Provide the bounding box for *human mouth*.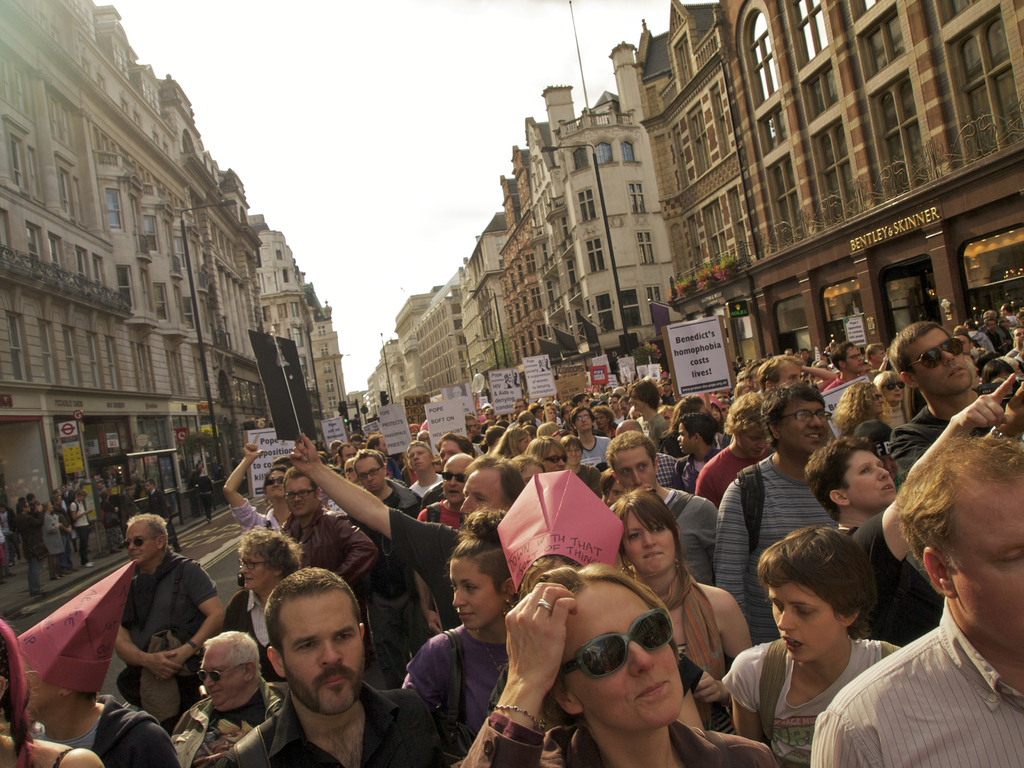
[881,483,895,491].
